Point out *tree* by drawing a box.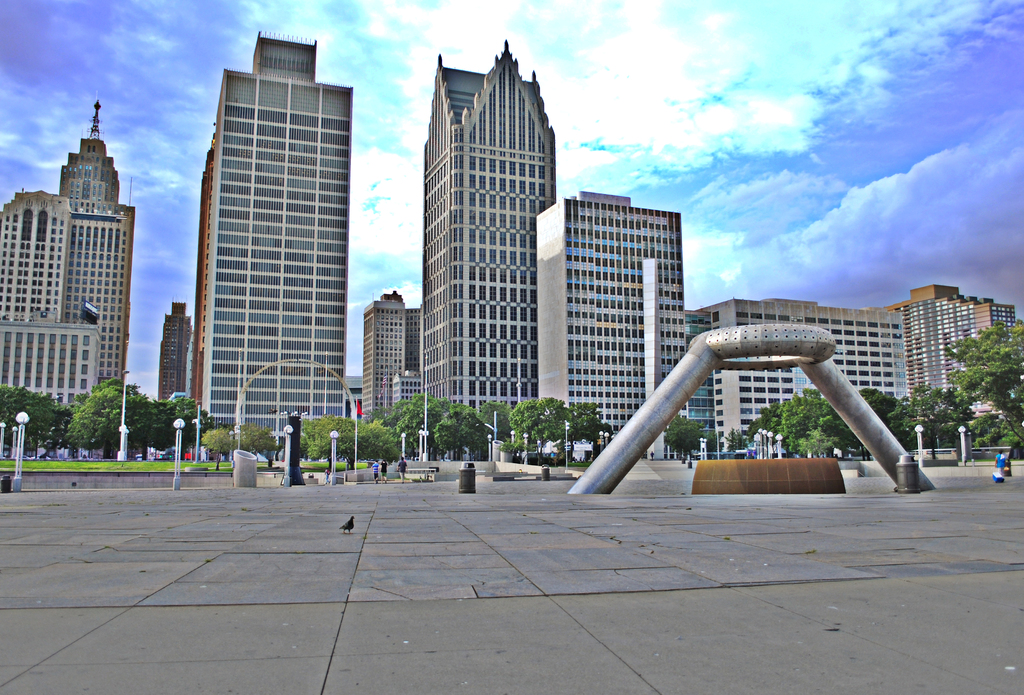
29 396 79 459.
